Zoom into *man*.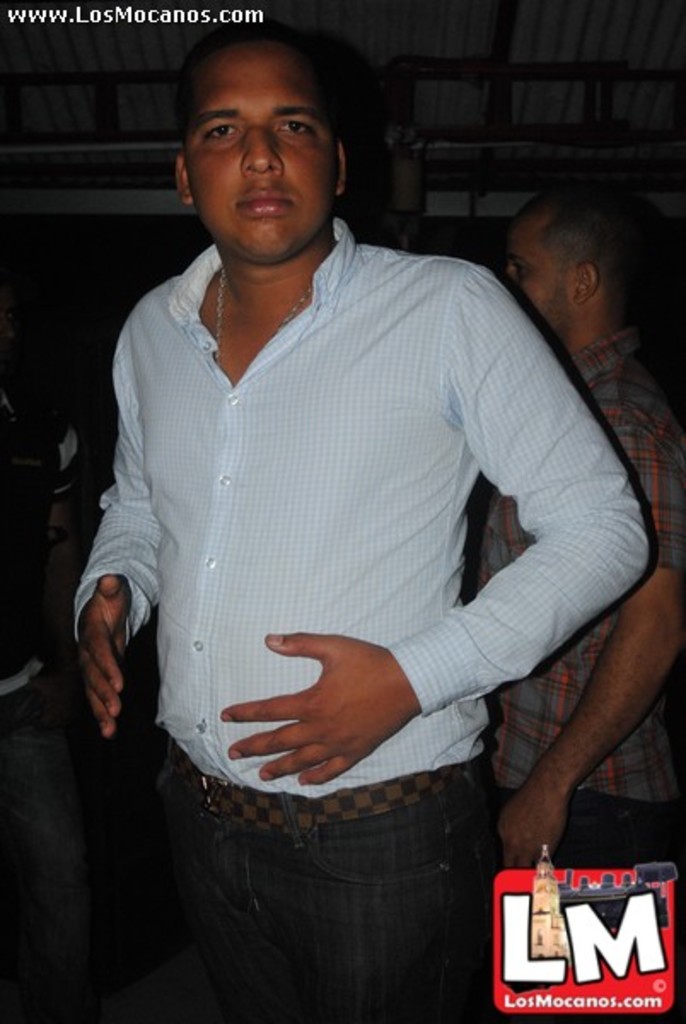
Zoom target: <bbox>469, 184, 684, 874</bbox>.
